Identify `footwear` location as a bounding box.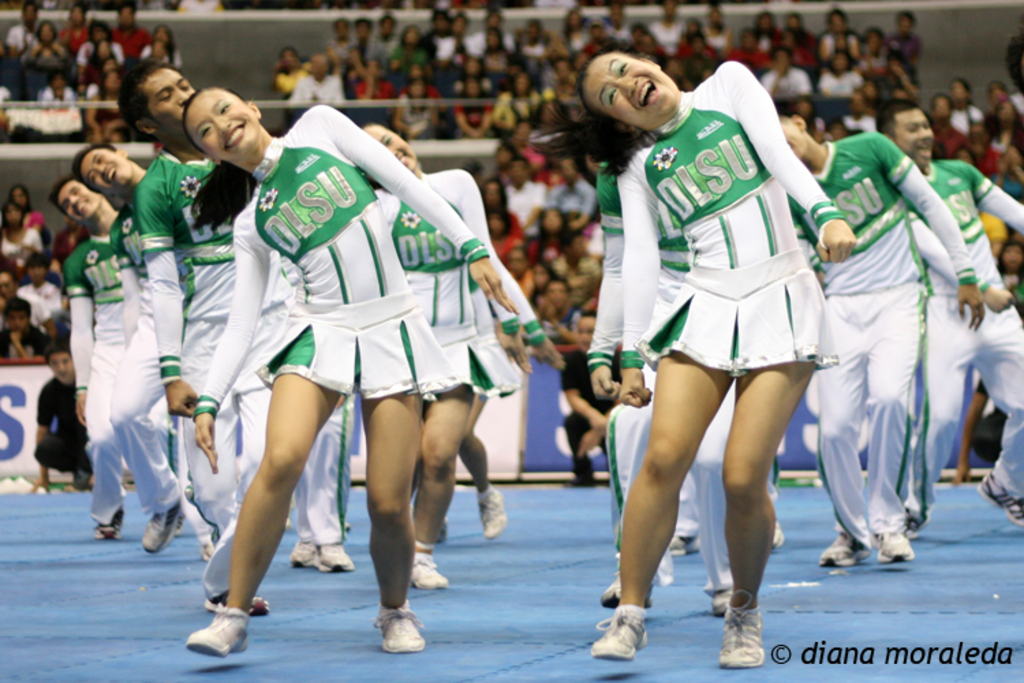
{"x1": 705, "y1": 590, "x2": 735, "y2": 617}.
